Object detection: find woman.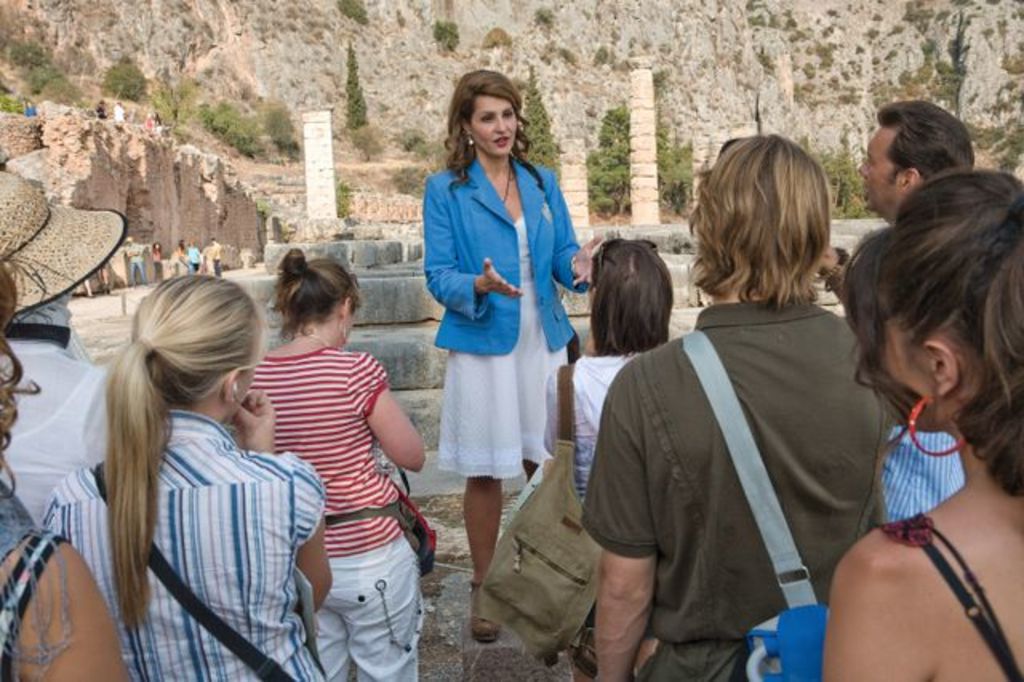
box=[539, 239, 686, 680].
